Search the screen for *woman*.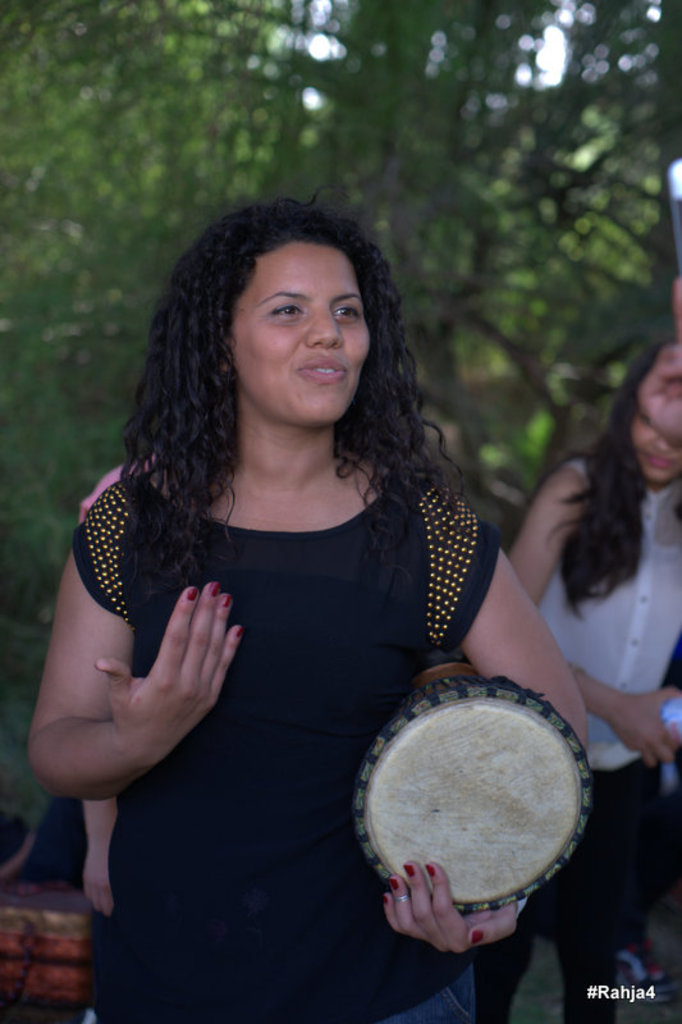
Found at 32:197:592:1023.
